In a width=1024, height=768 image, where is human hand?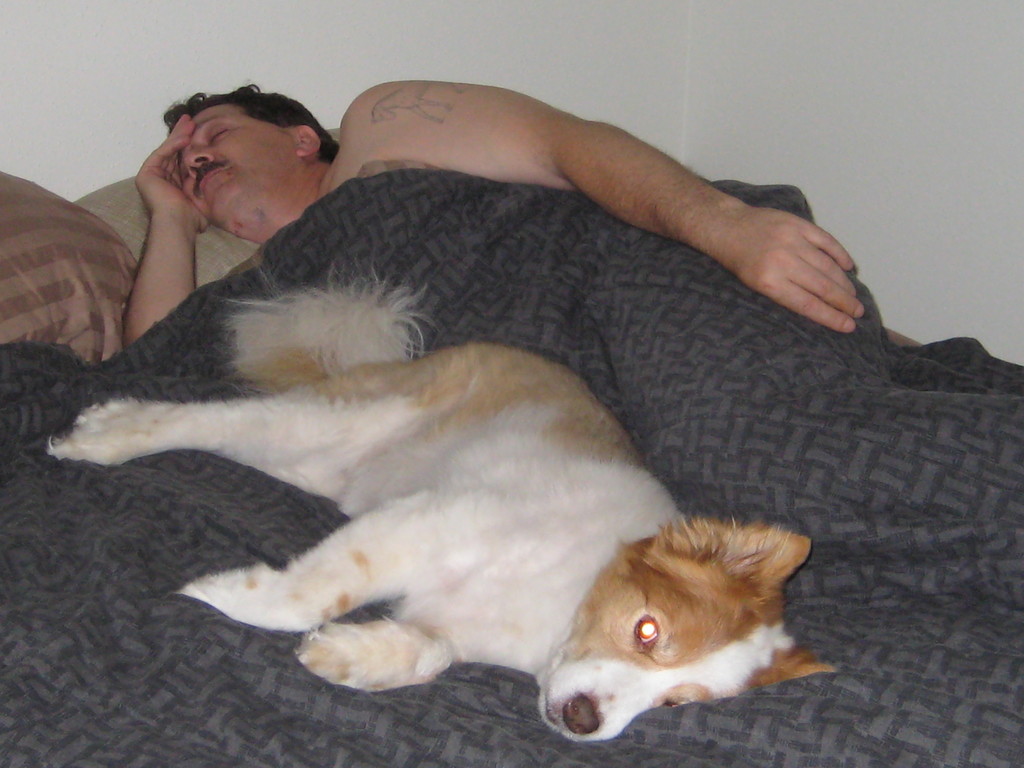
[696,178,879,332].
